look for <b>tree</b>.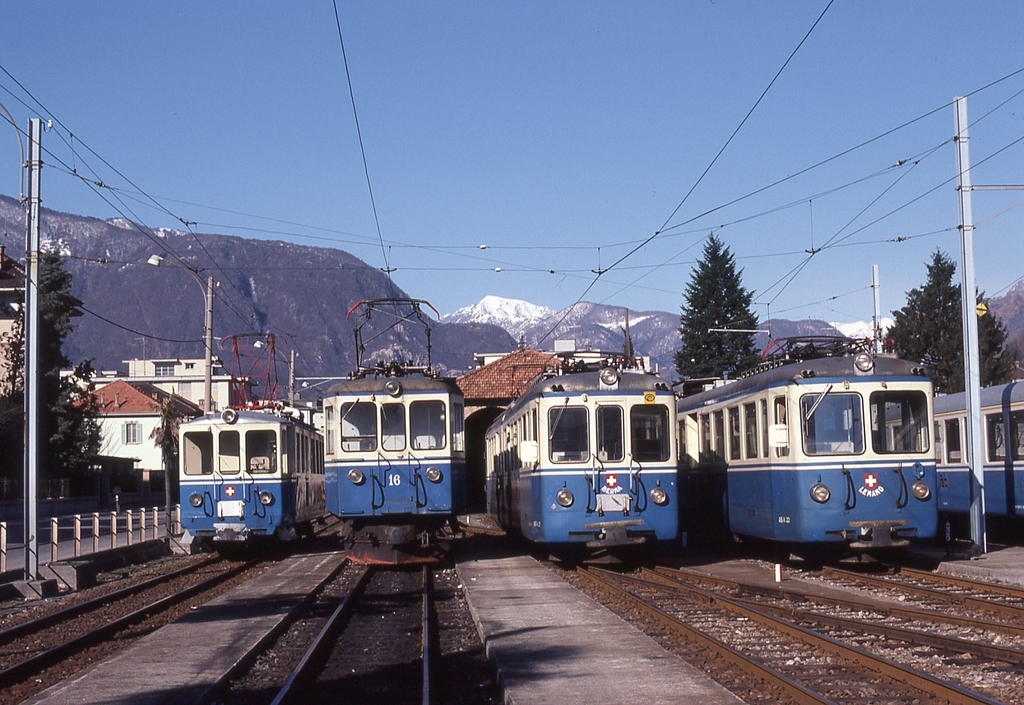
Found: BBox(9, 248, 101, 504).
